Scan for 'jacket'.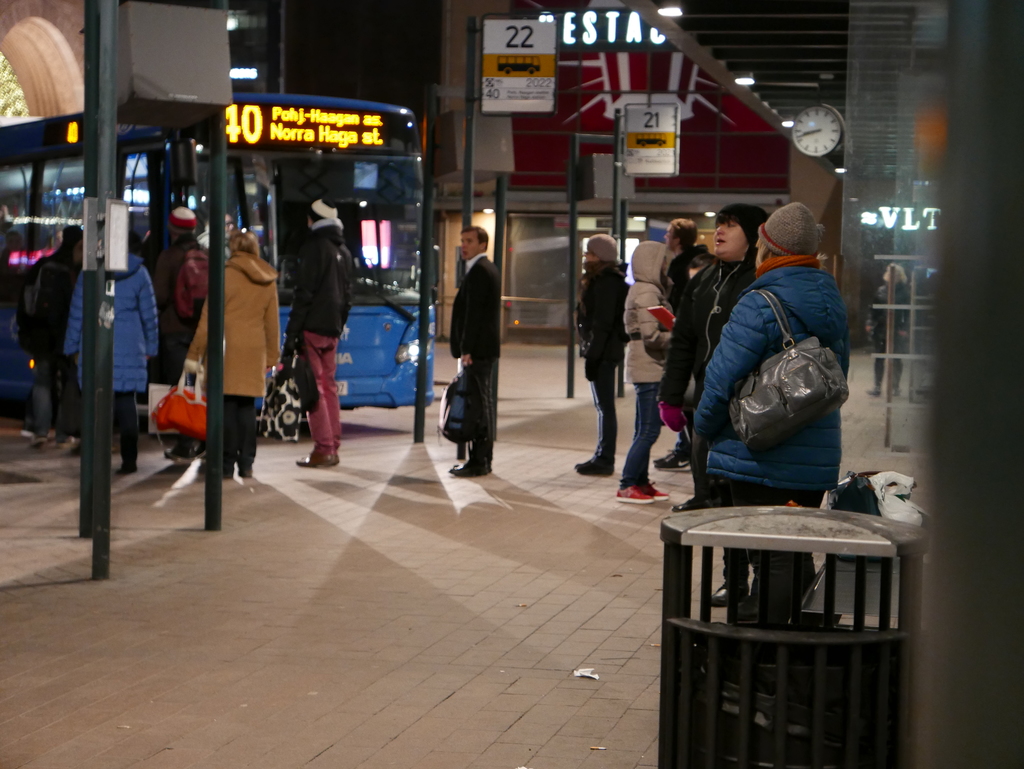
Scan result: 61,247,159,400.
